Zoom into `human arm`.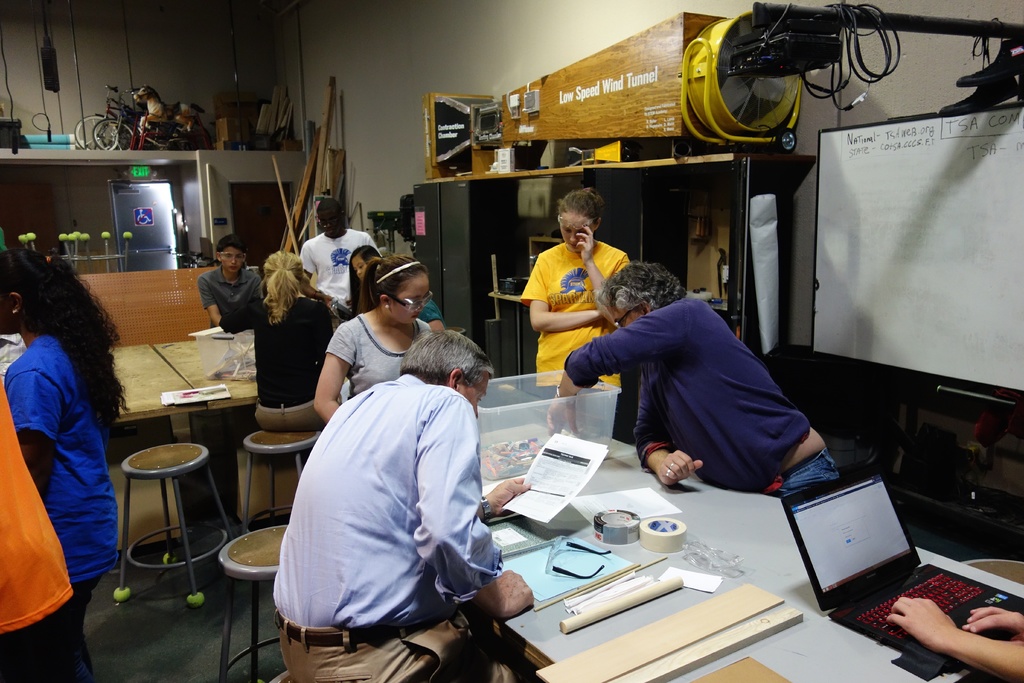
Zoom target: 296, 242, 336, 307.
